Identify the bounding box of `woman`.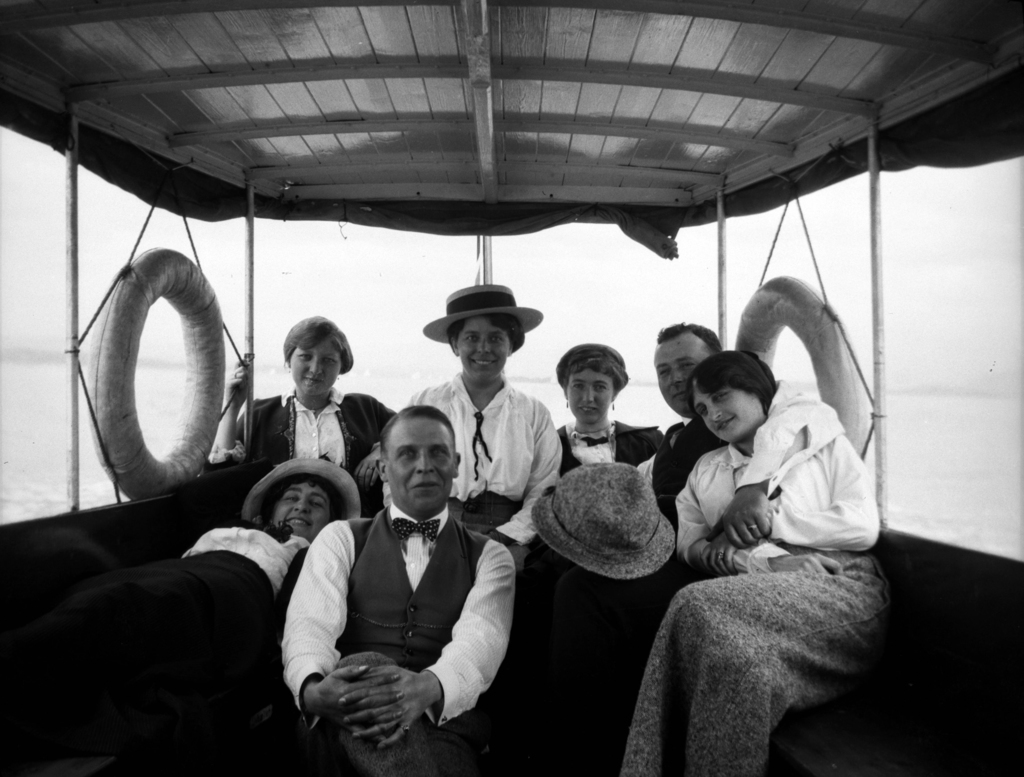
box=[0, 449, 364, 776].
